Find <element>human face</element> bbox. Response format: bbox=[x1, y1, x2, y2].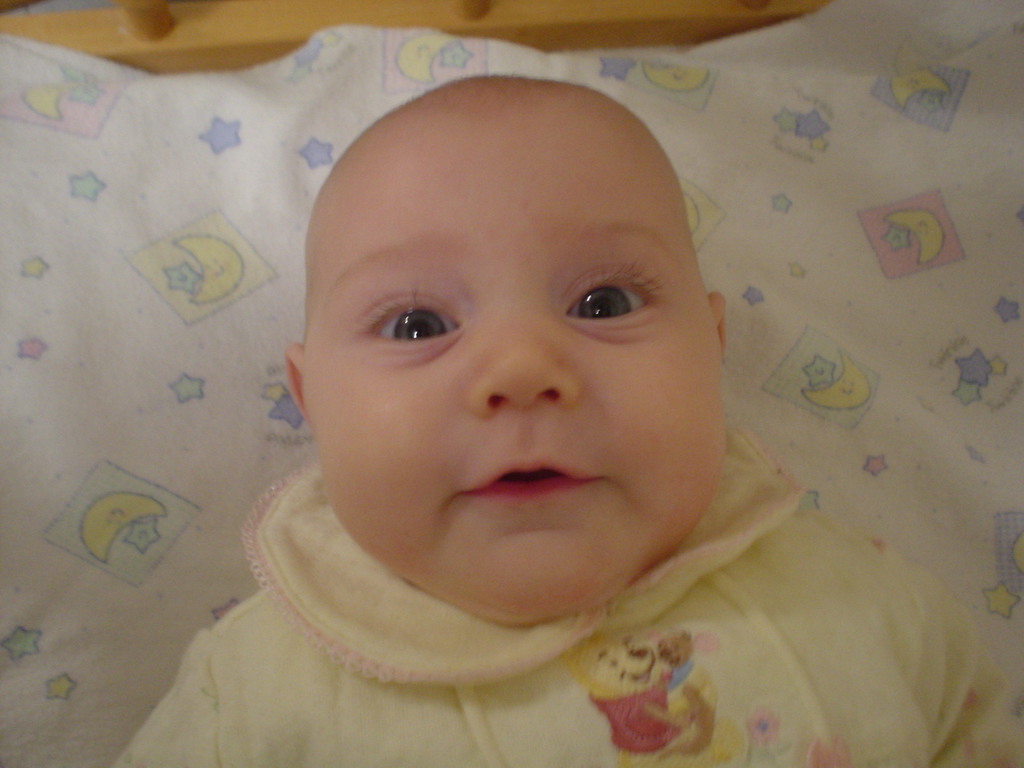
bbox=[308, 95, 721, 614].
